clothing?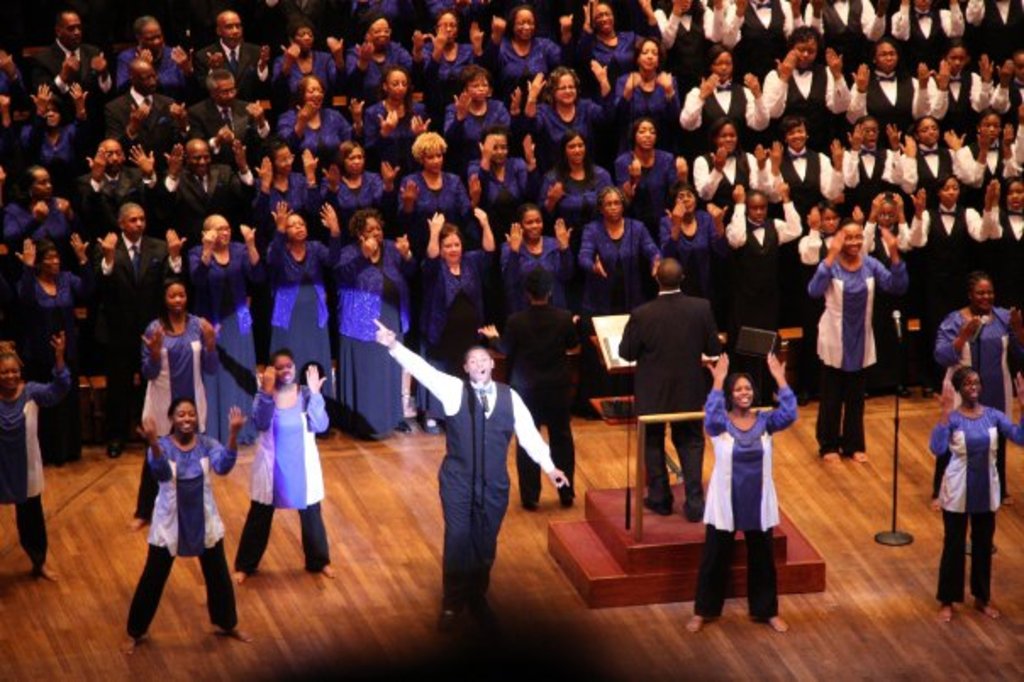
{"left": 280, "top": 97, "right": 358, "bottom": 178}
